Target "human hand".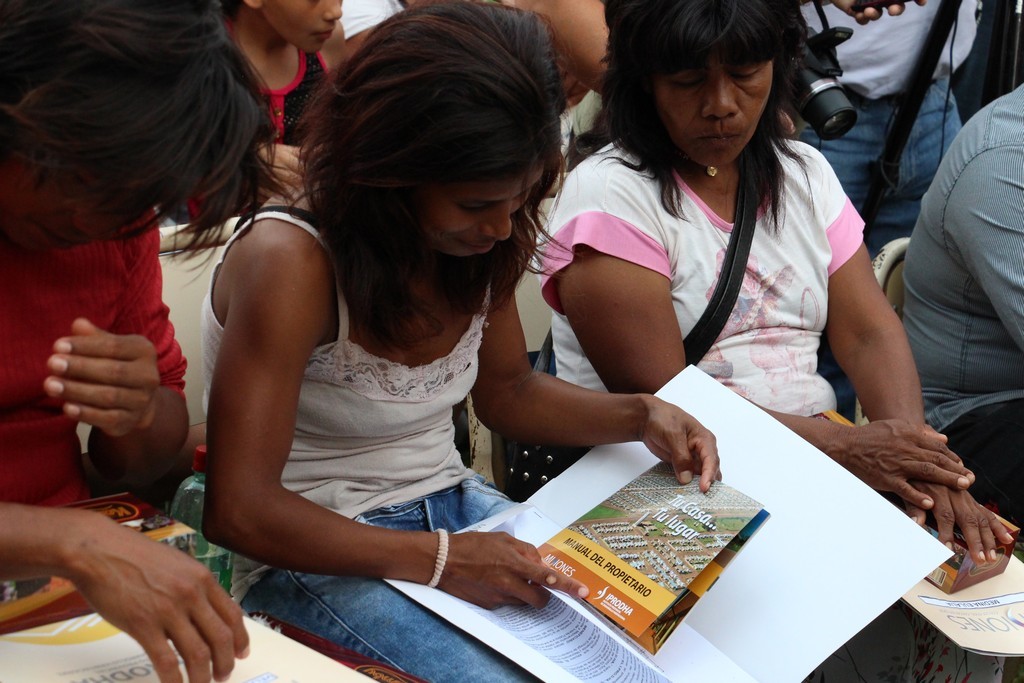
Target region: box=[438, 529, 591, 610].
